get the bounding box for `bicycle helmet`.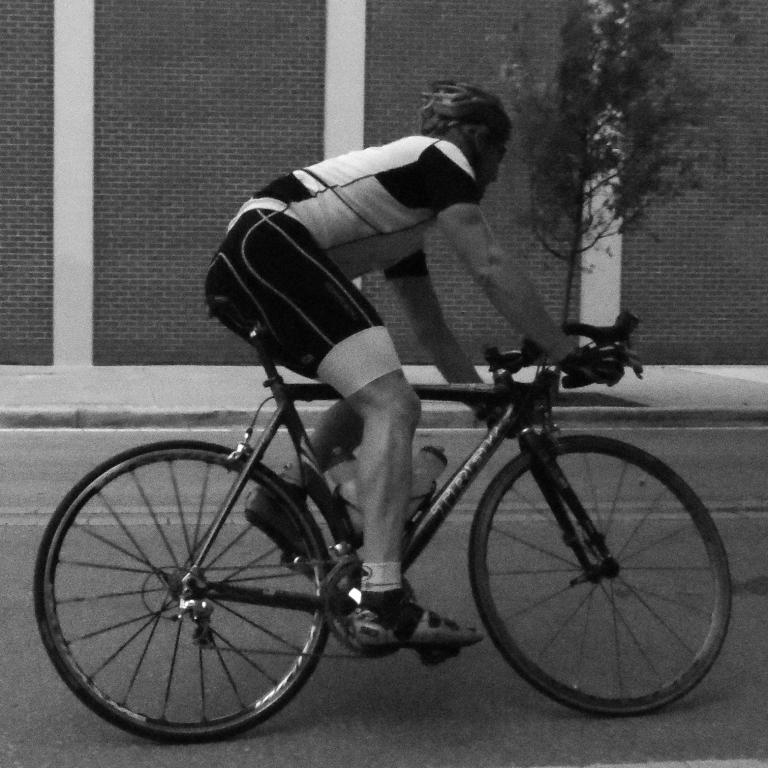
(413,84,516,187).
